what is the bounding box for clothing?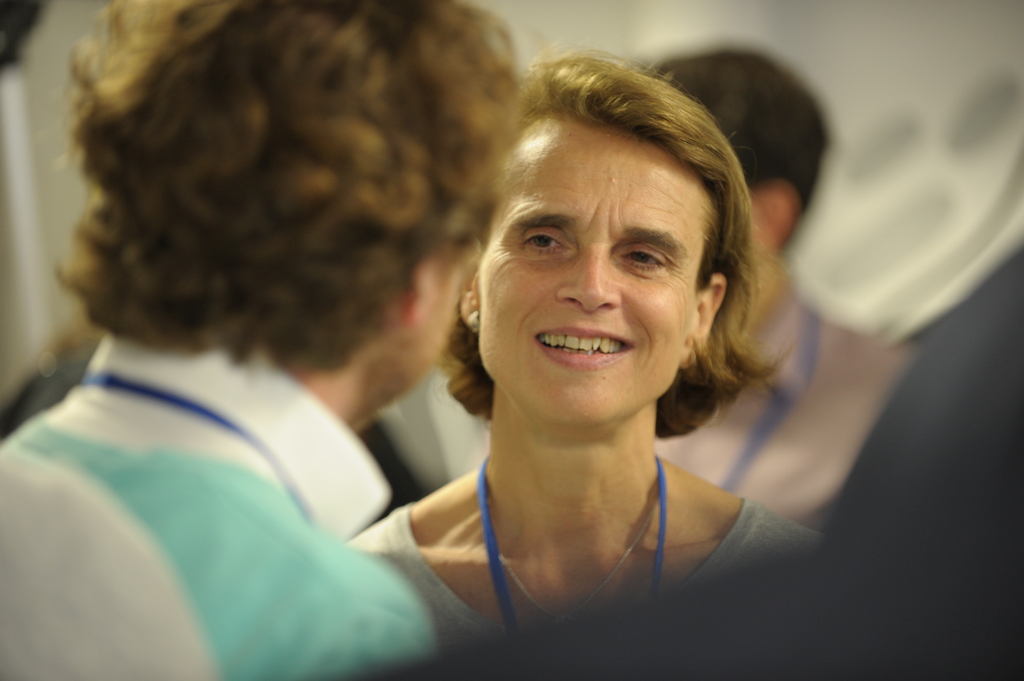
x1=629, y1=296, x2=909, y2=515.
